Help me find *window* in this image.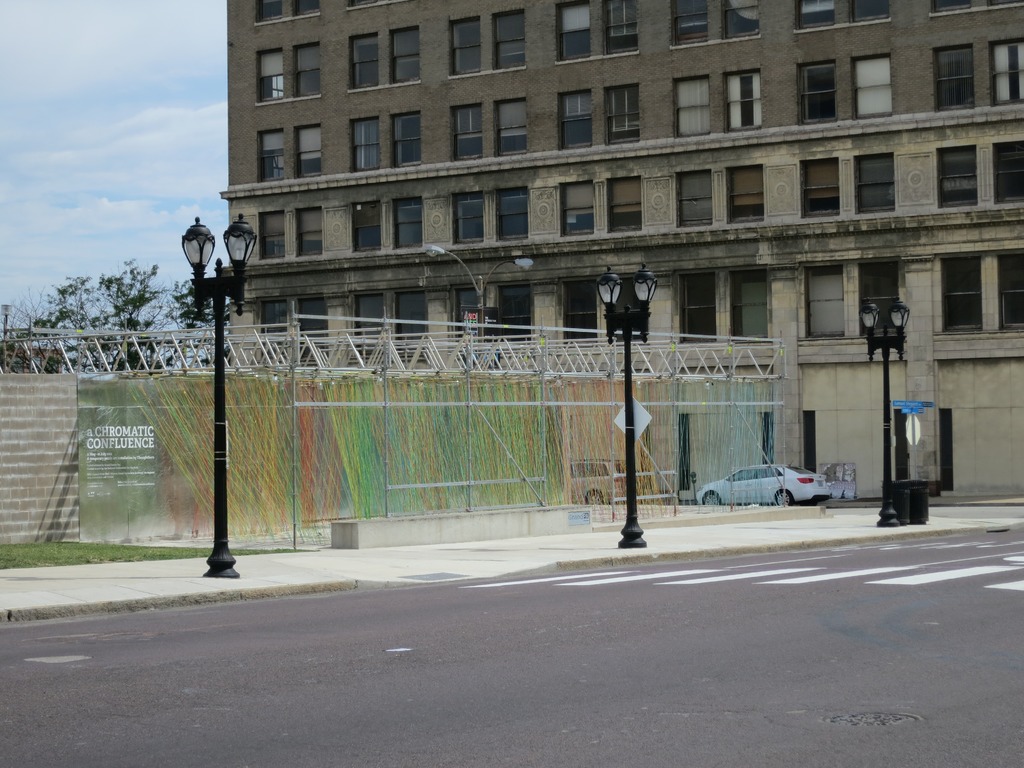
Found it: bbox(801, 161, 840, 219).
